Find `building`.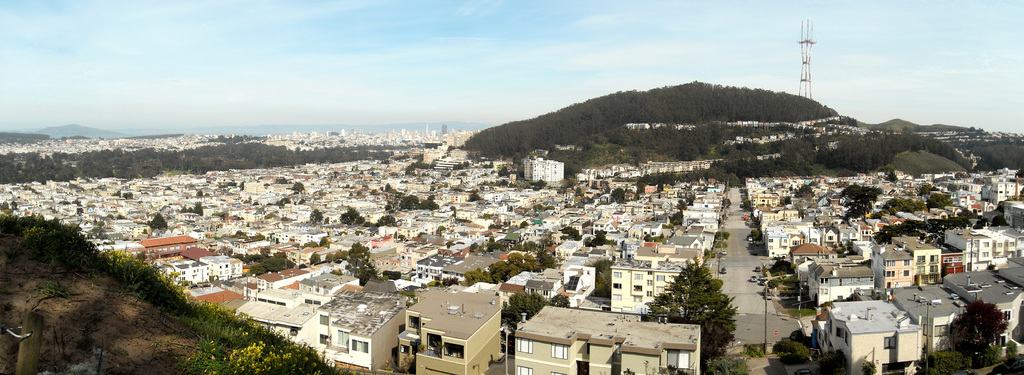
x1=516, y1=304, x2=704, y2=374.
